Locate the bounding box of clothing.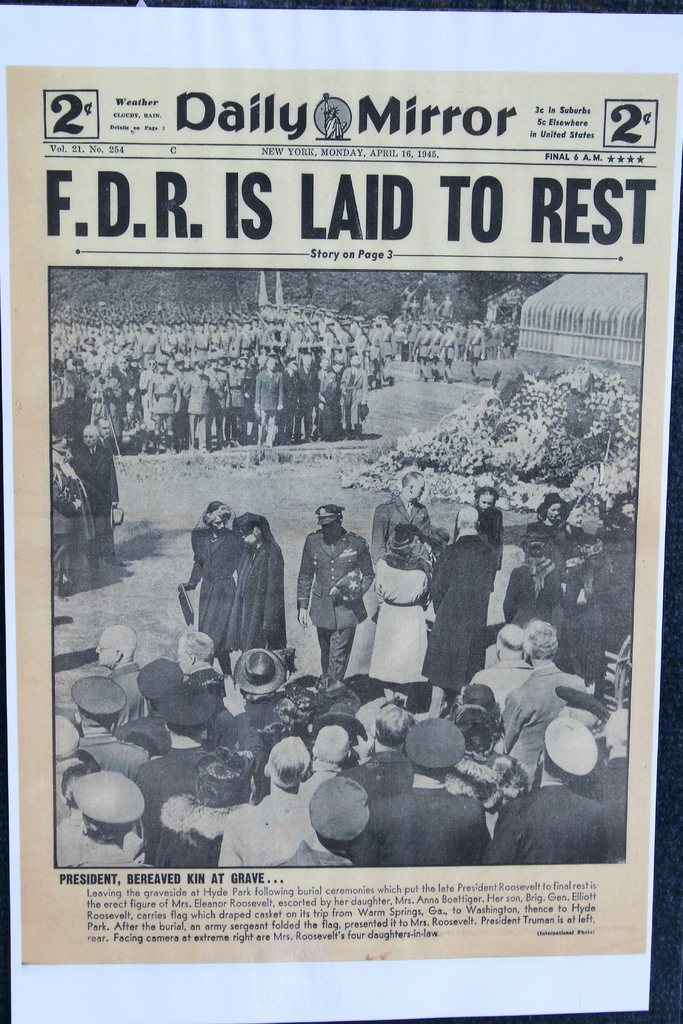
Bounding box: detection(47, 503, 76, 589).
